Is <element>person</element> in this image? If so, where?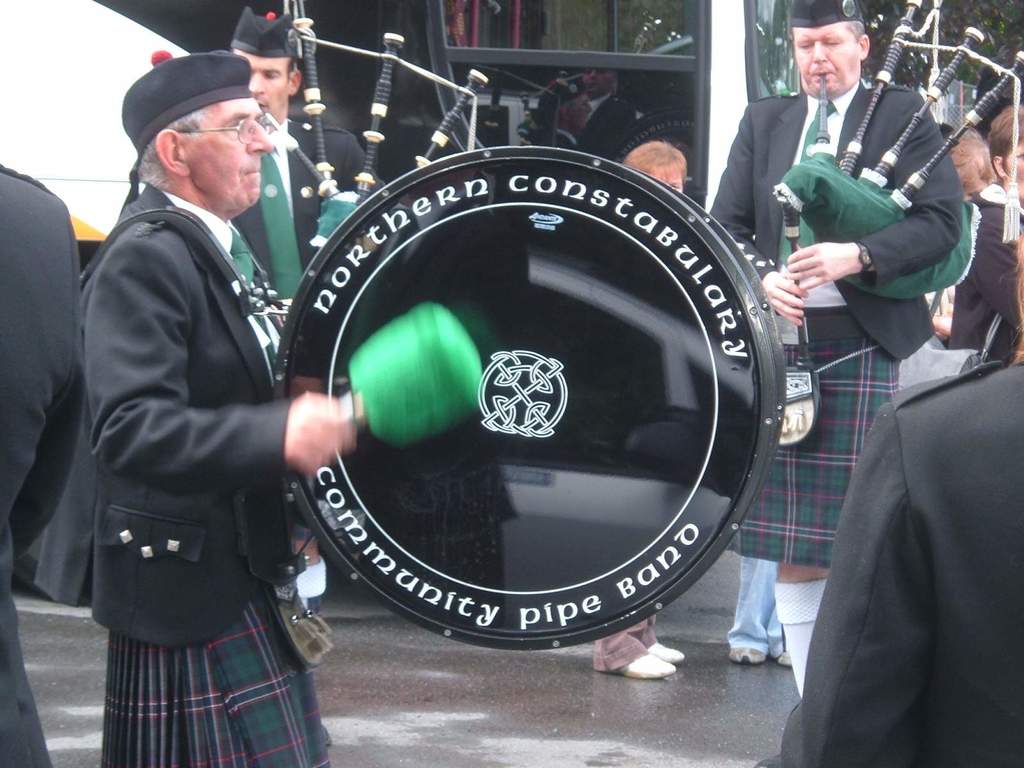
Yes, at {"x1": 218, "y1": 0, "x2": 378, "y2": 317}.
